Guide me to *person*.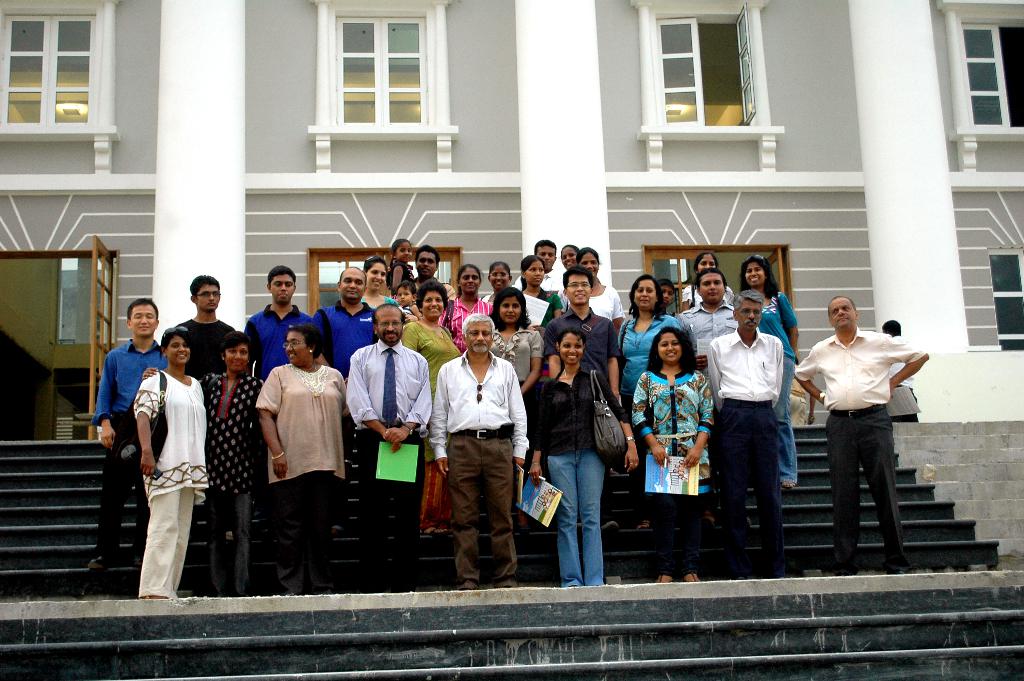
Guidance: [676, 245, 739, 308].
